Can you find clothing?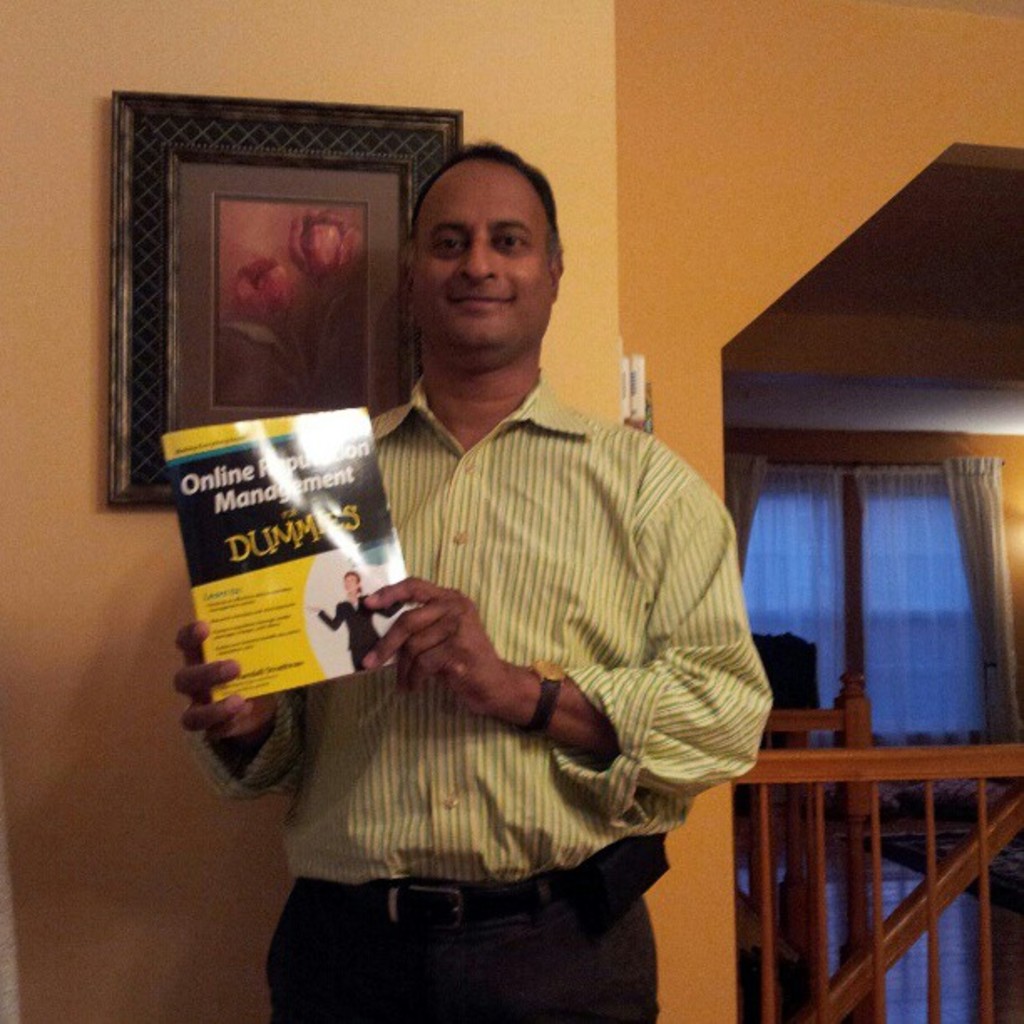
Yes, bounding box: bbox(274, 880, 668, 1019).
